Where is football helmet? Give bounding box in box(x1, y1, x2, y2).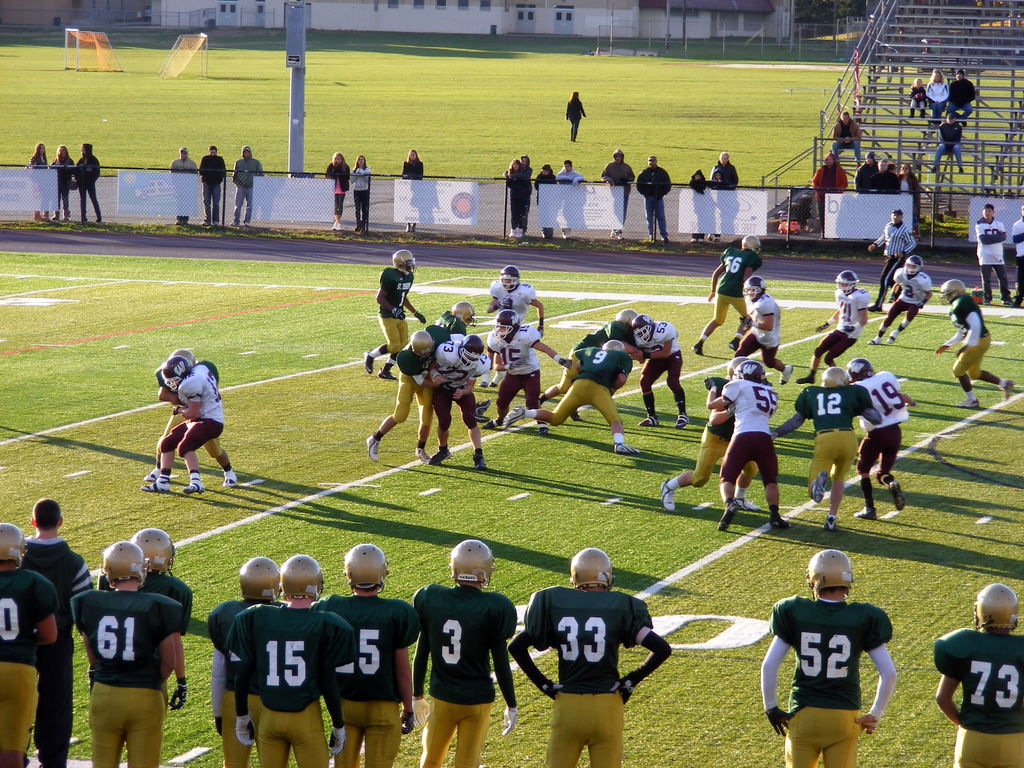
box(170, 347, 198, 365).
